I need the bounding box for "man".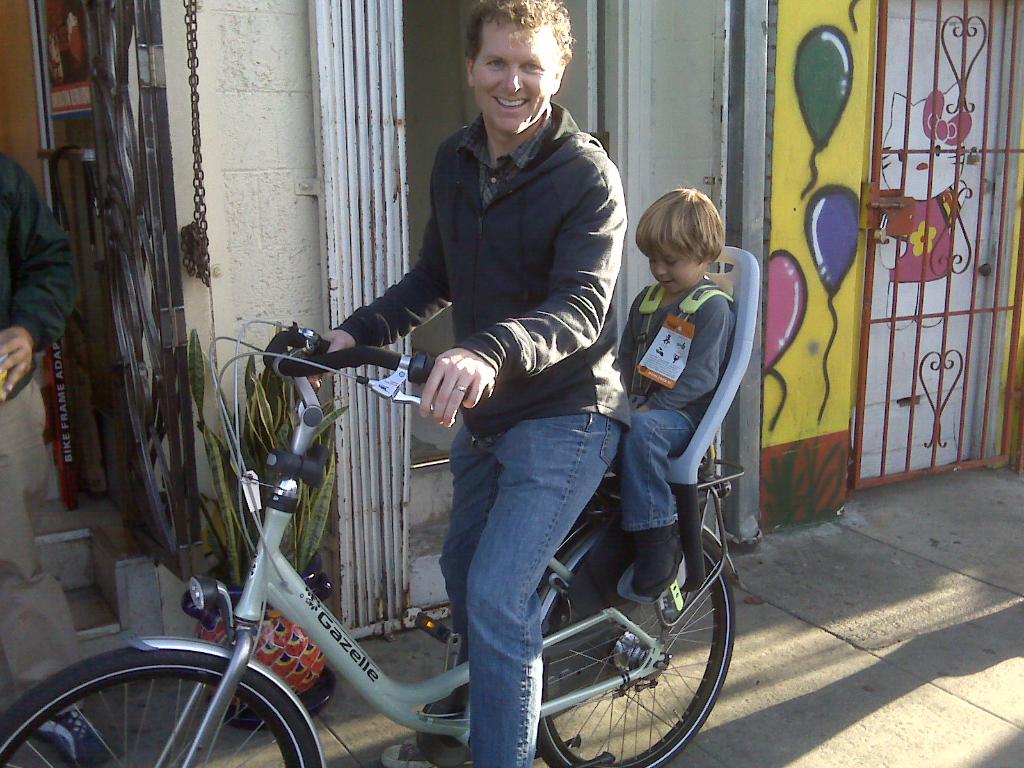
Here it is: box=[299, 0, 633, 767].
